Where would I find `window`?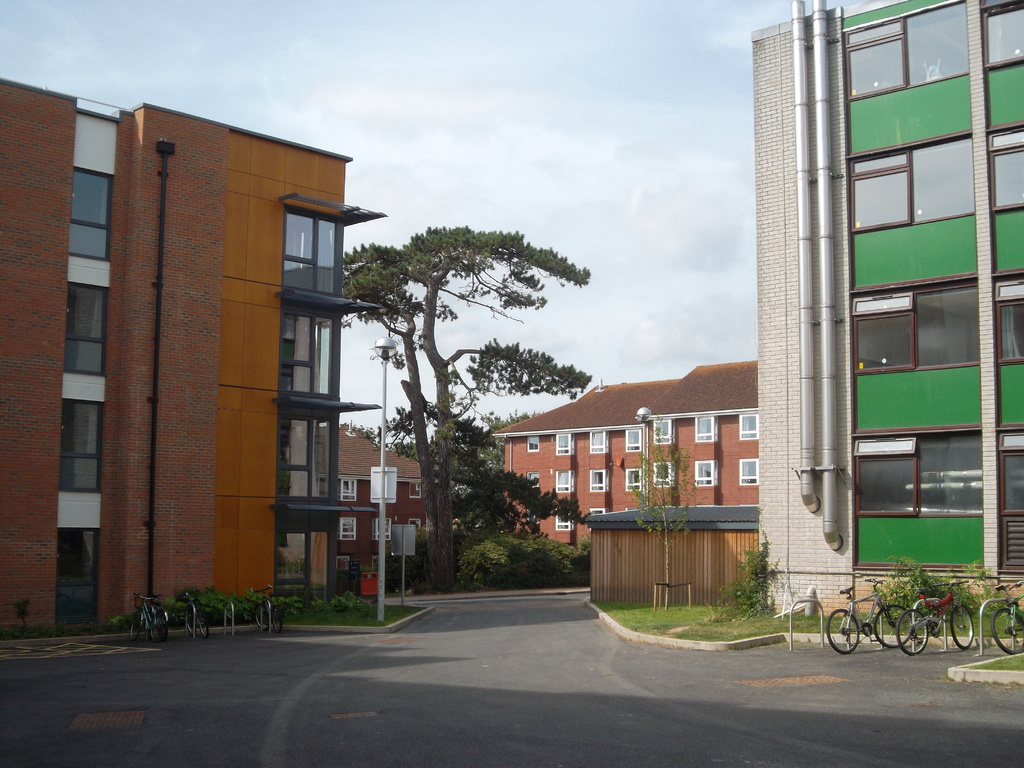
At 524 506 538 523.
